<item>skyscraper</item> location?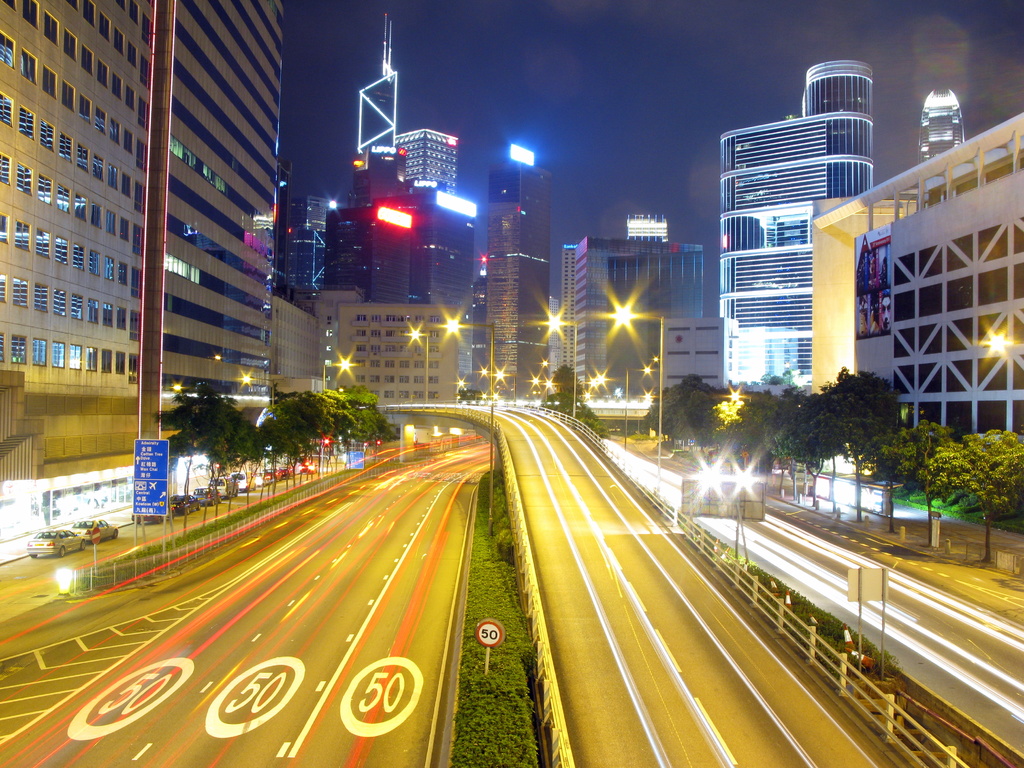
[left=0, top=1, right=287, bottom=483]
